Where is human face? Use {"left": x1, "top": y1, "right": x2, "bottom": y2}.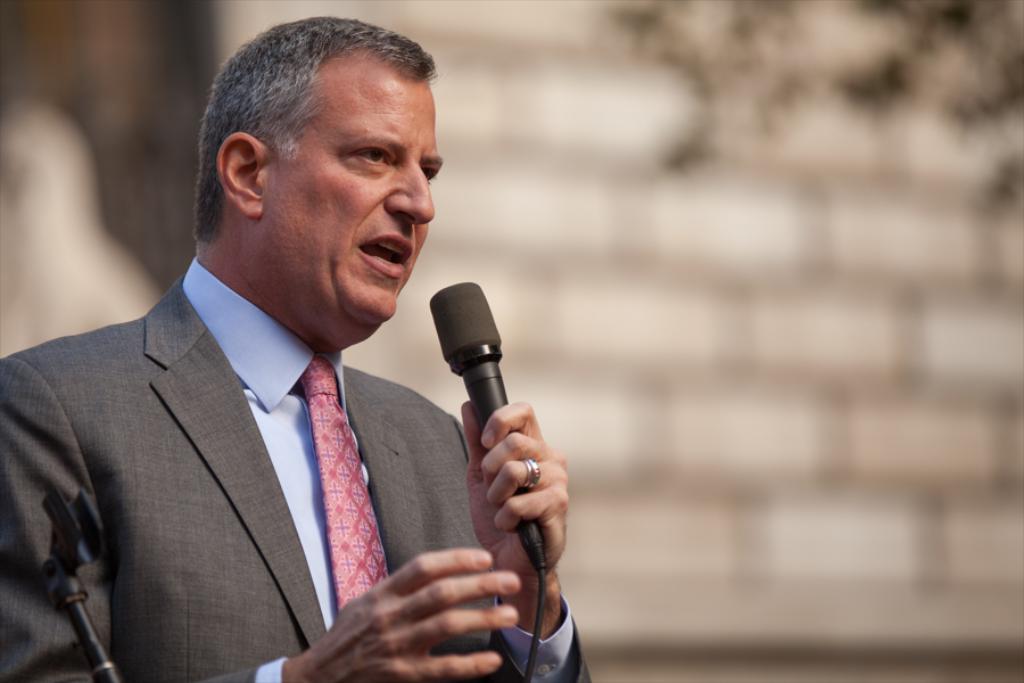
{"left": 264, "top": 52, "right": 440, "bottom": 329}.
